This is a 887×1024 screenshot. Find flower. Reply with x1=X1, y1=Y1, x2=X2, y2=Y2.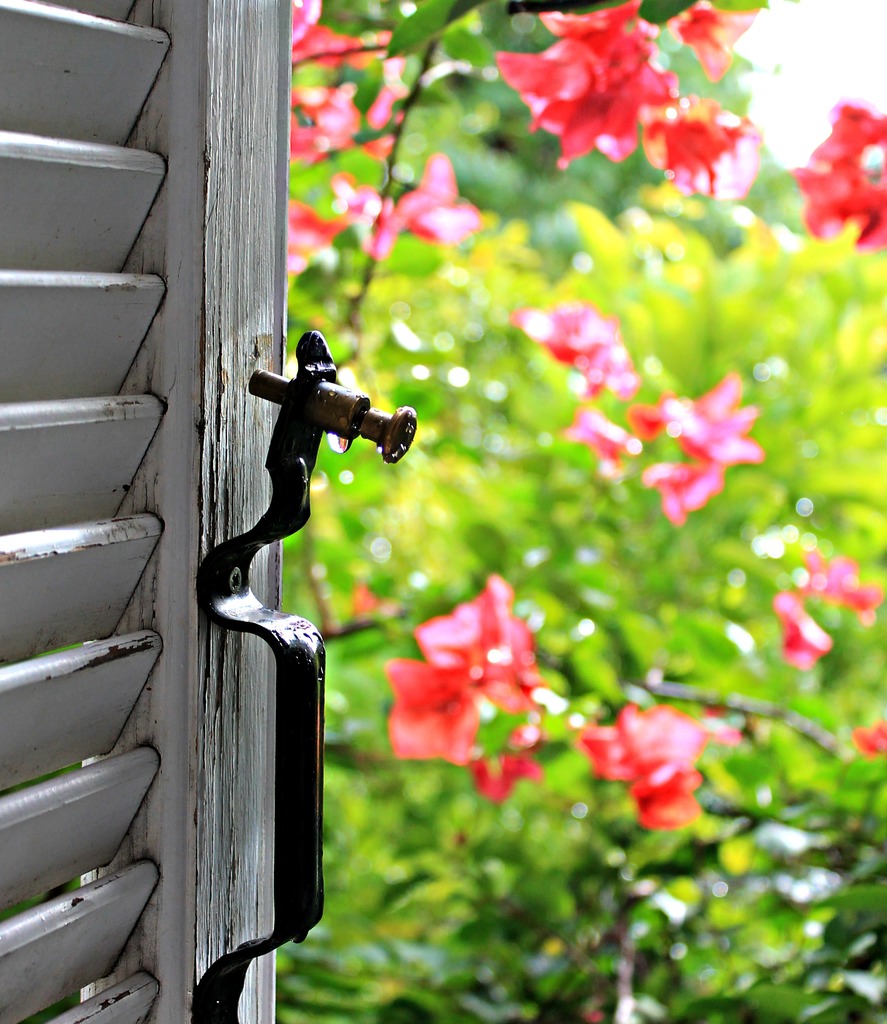
x1=561, y1=393, x2=627, y2=474.
